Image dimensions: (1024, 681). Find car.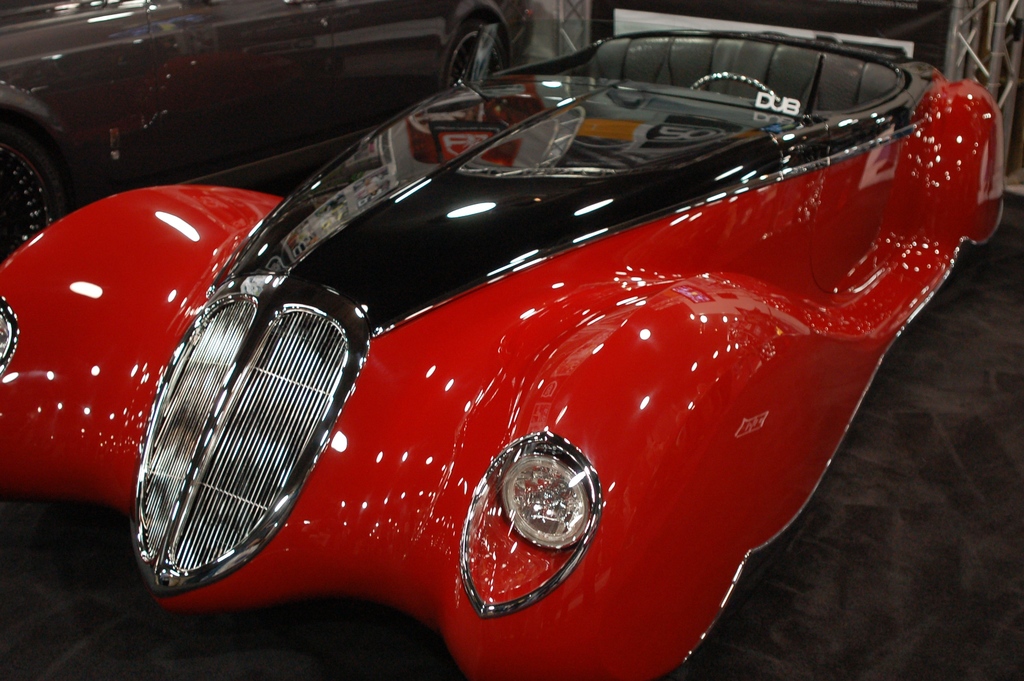
0:0:538:265.
